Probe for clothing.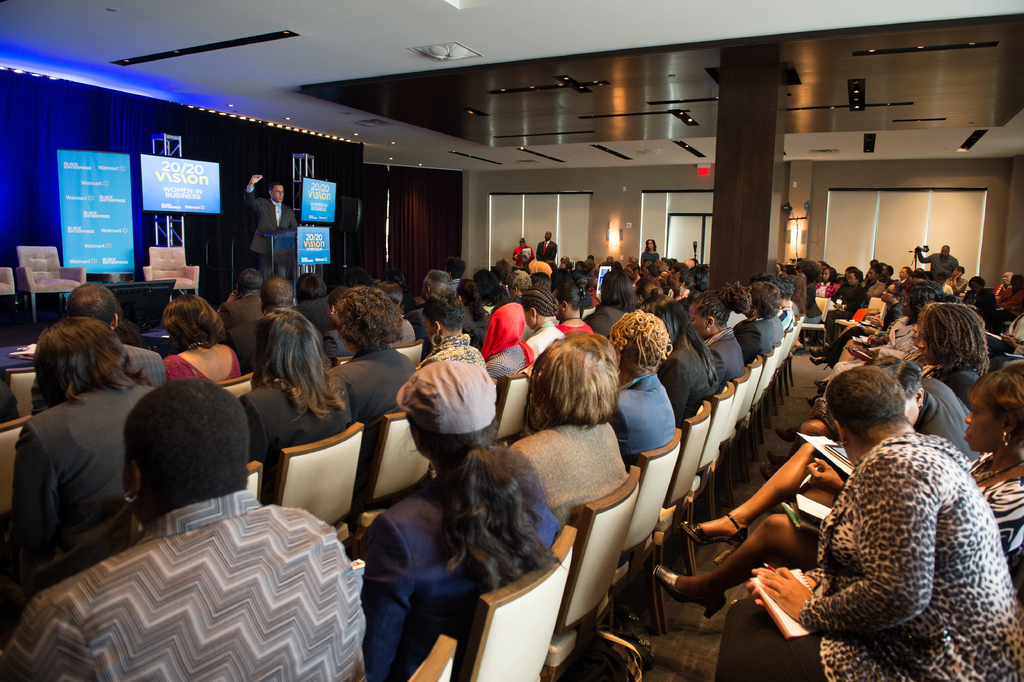
Probe result: <bbox>237, 368, 348, 508</bbox>.
